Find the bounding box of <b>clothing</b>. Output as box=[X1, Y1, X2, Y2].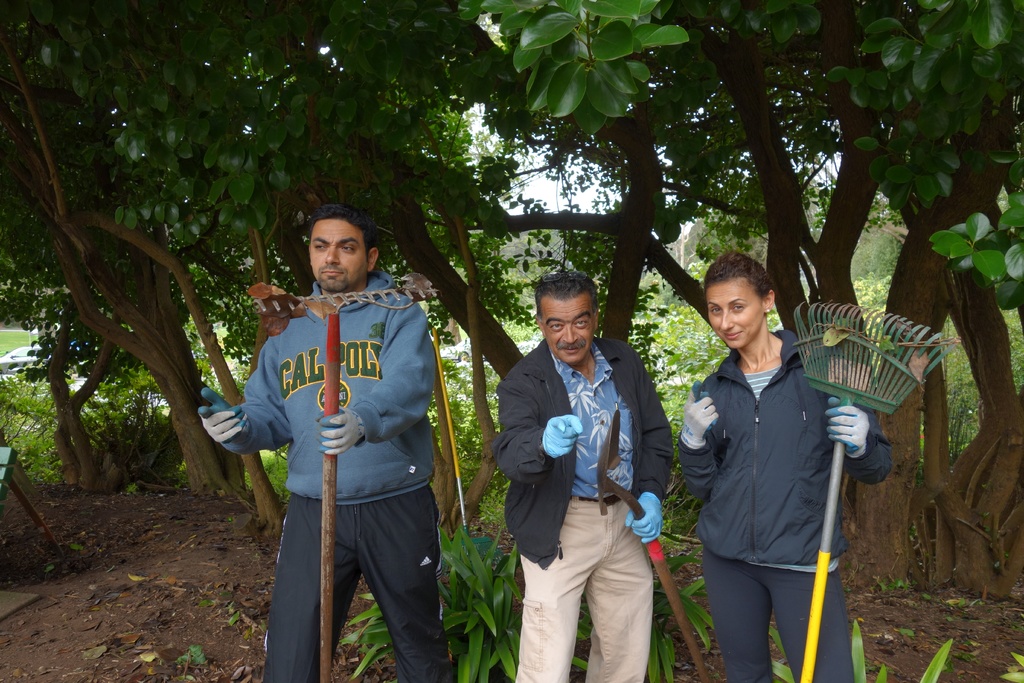
box=[496, 327, 675, 682].
